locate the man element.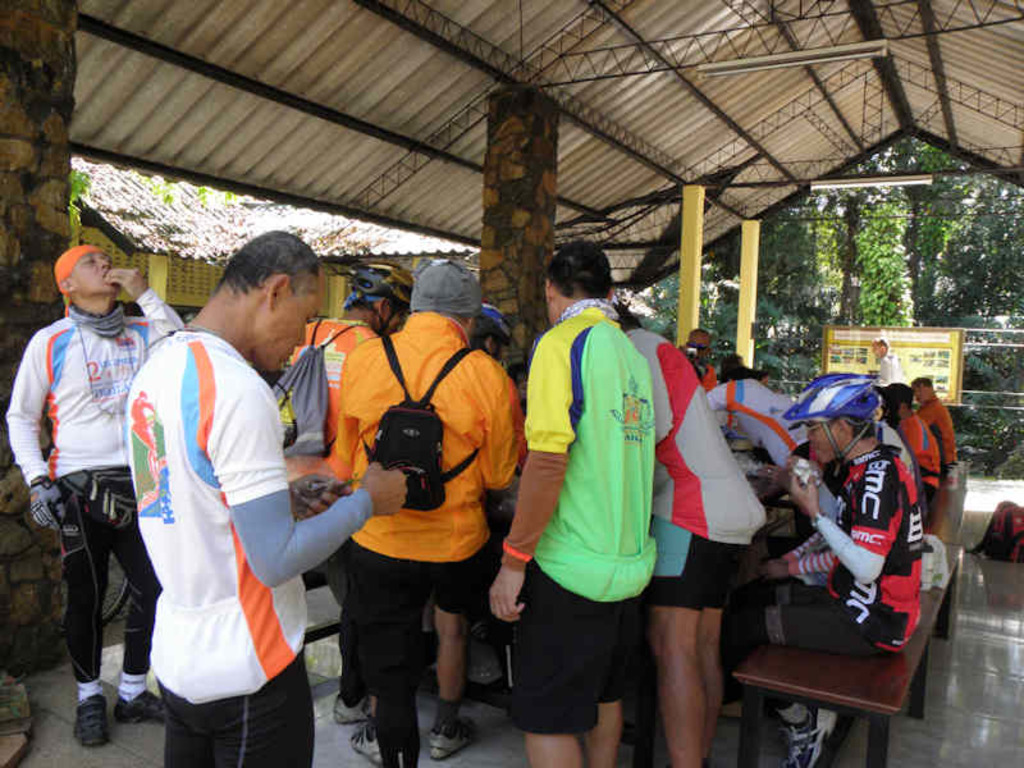
Element bbox: (0, 239, 183, 745).
